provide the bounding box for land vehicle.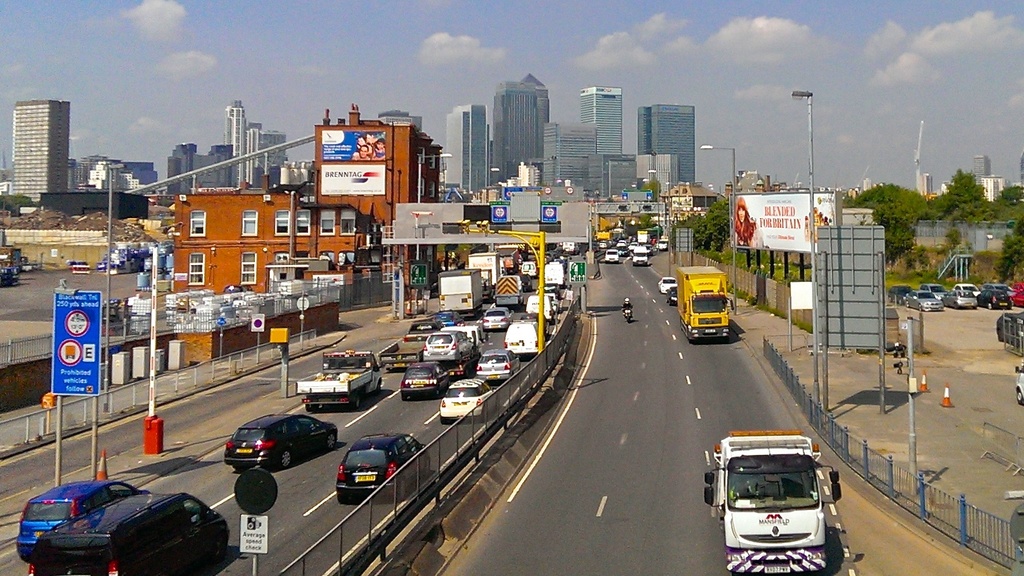
locate(664, 283, 676, 305).
